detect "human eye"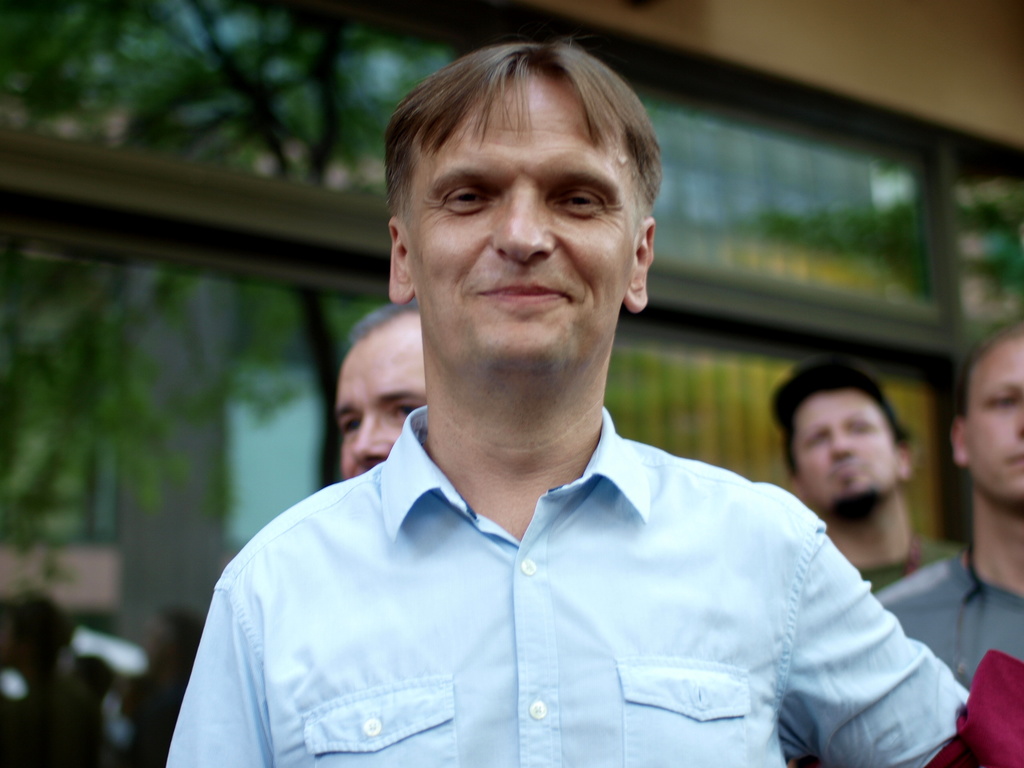
<region>544, 180, 613, 218</region>
